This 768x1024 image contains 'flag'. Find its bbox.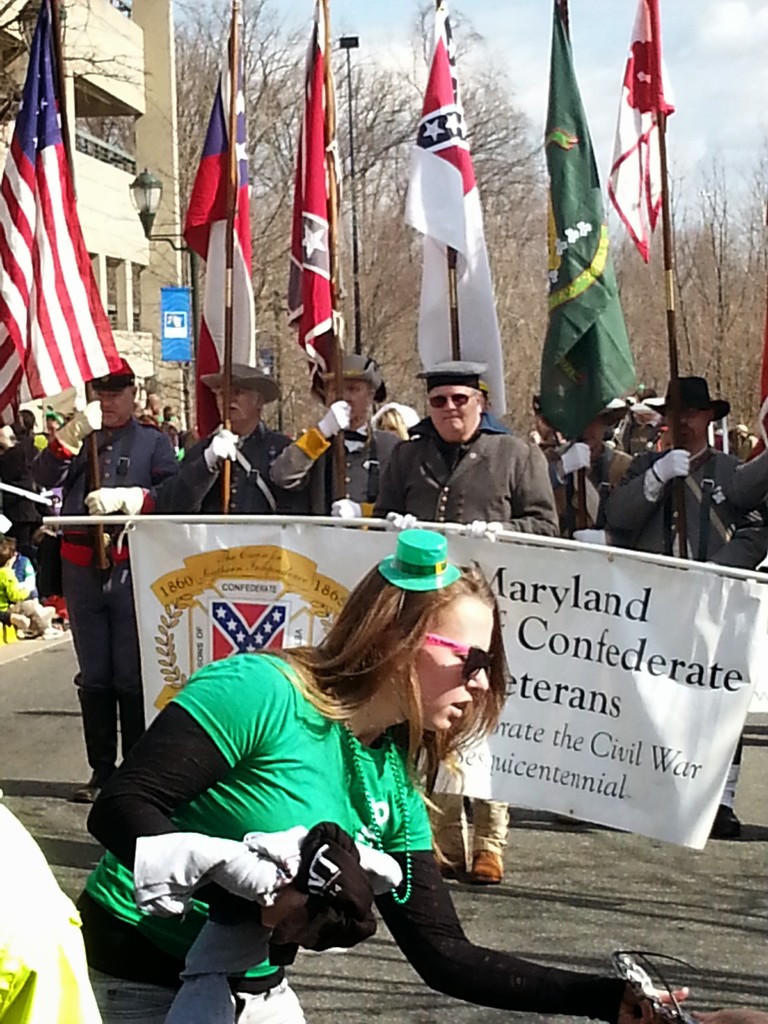
[left=604, top=0, right=671, bottom=279].
